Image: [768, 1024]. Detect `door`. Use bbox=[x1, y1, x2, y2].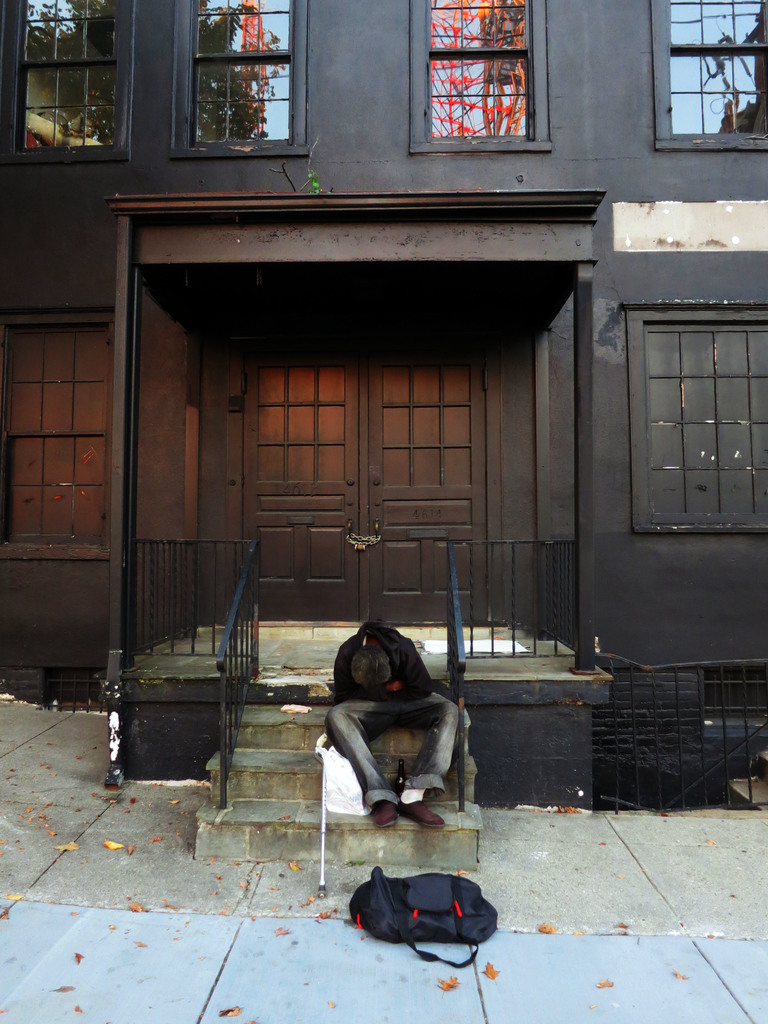
bbox=[245, 317, 500, 627].
